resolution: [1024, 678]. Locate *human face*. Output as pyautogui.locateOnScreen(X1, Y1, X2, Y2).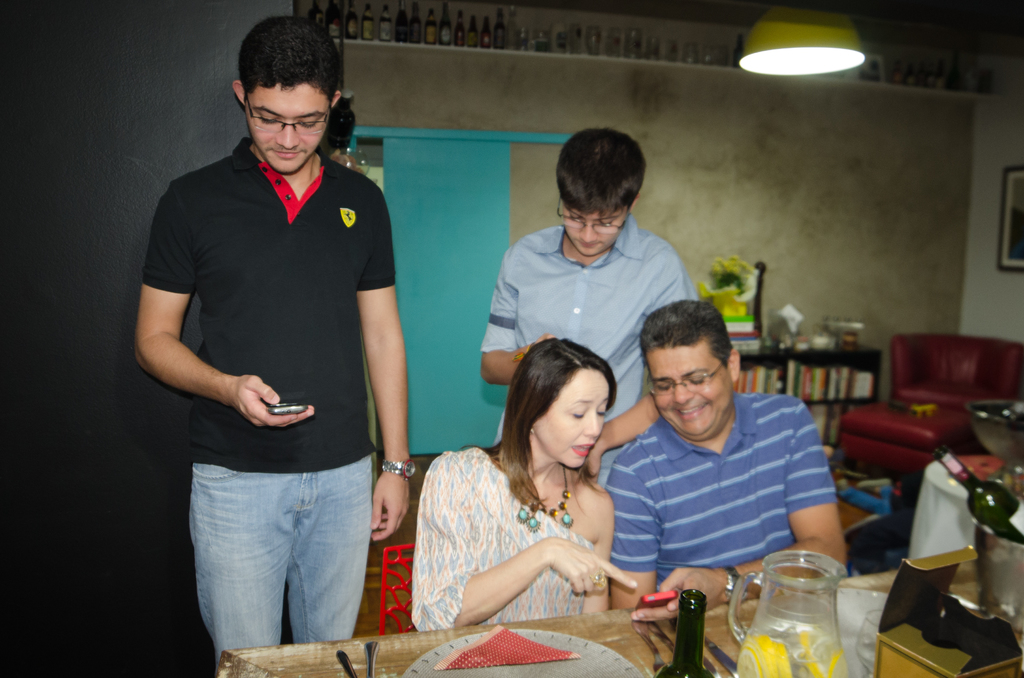
pyautogui.locateOnScreen(649, 346, 736, 433).
